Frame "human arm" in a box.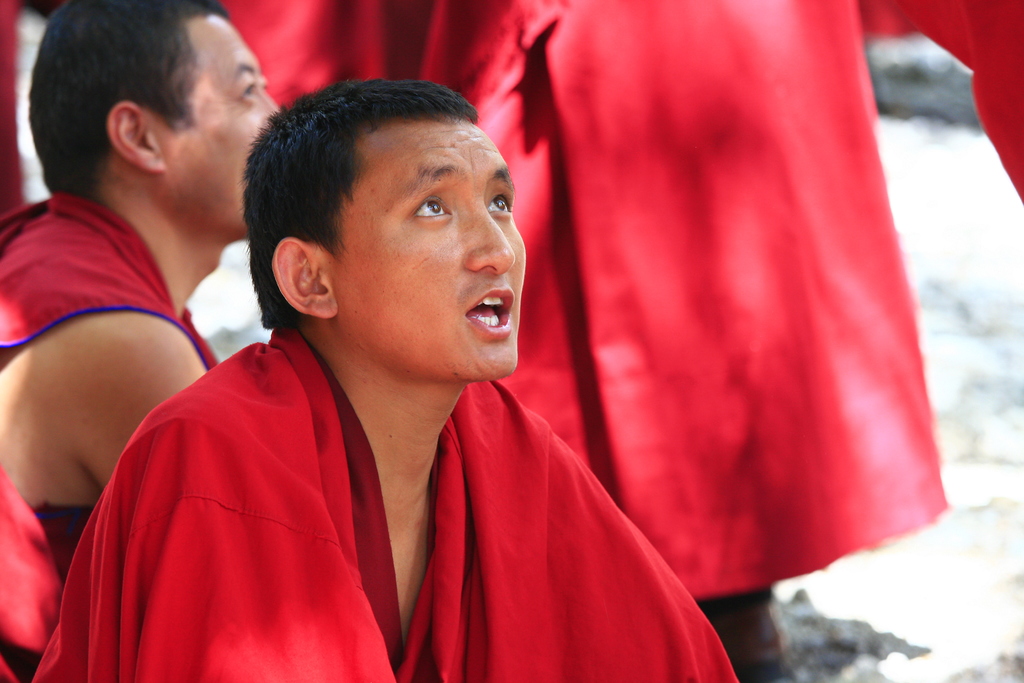
100:363:399:682.
